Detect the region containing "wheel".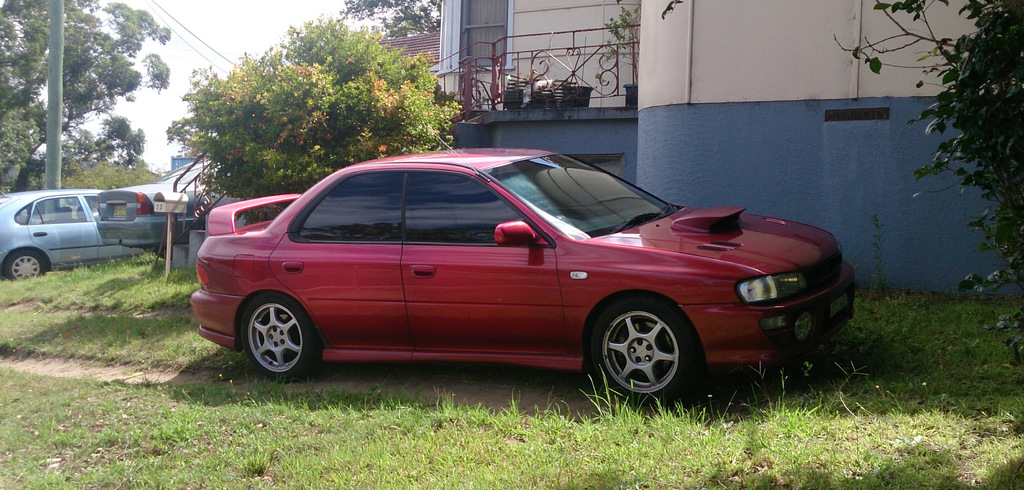
bbox(244, 294, 319, 388).
